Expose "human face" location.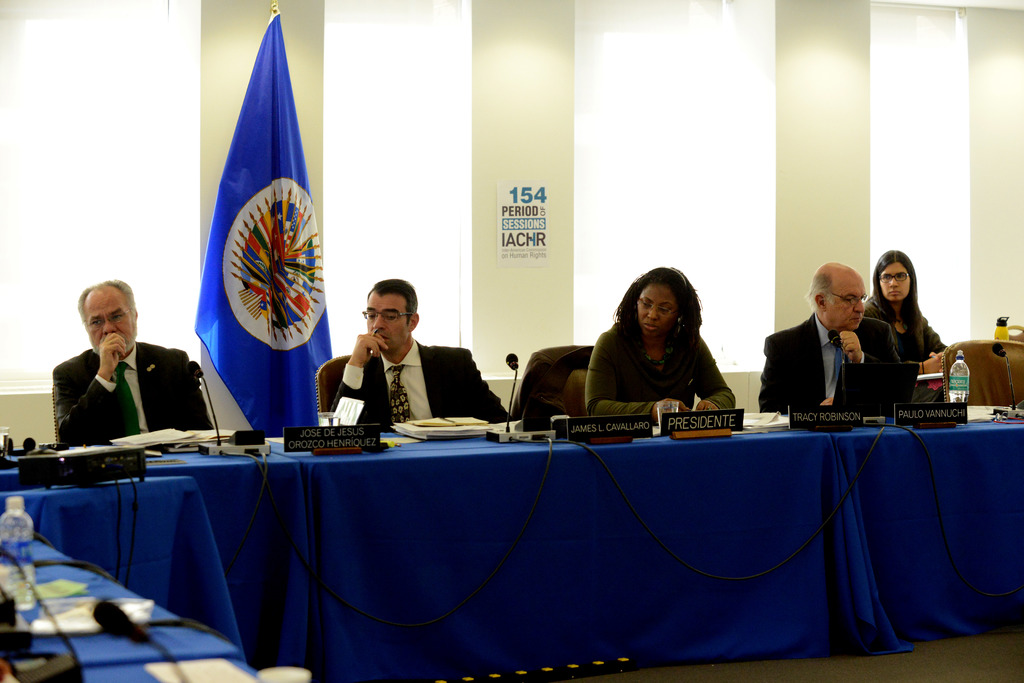
Exposed at locate(365, 294, 410, 354).
